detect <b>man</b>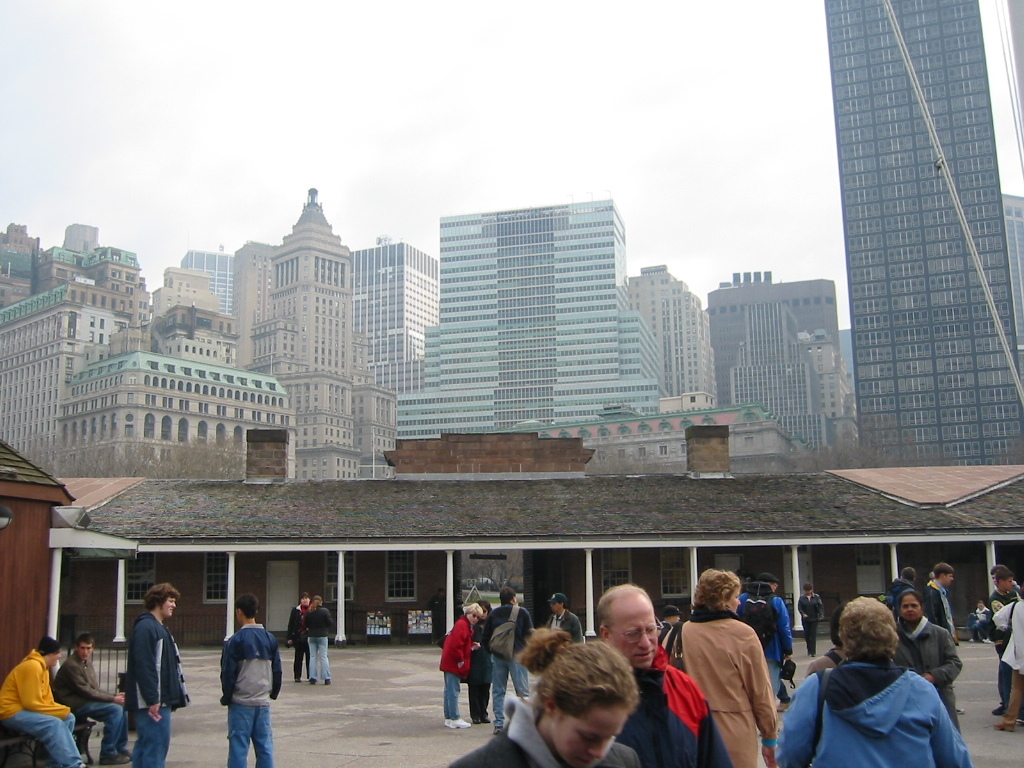
Rect(285, 589, 315, 680)
